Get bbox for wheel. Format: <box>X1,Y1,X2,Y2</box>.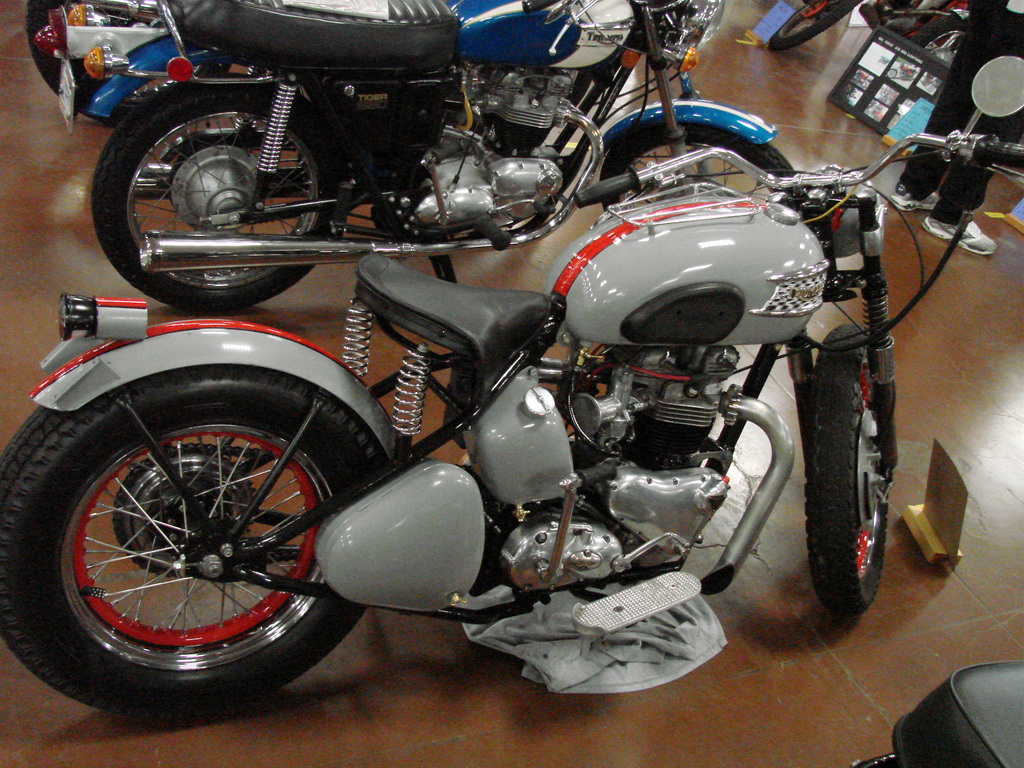
<box>807,358,898,632</box>.
